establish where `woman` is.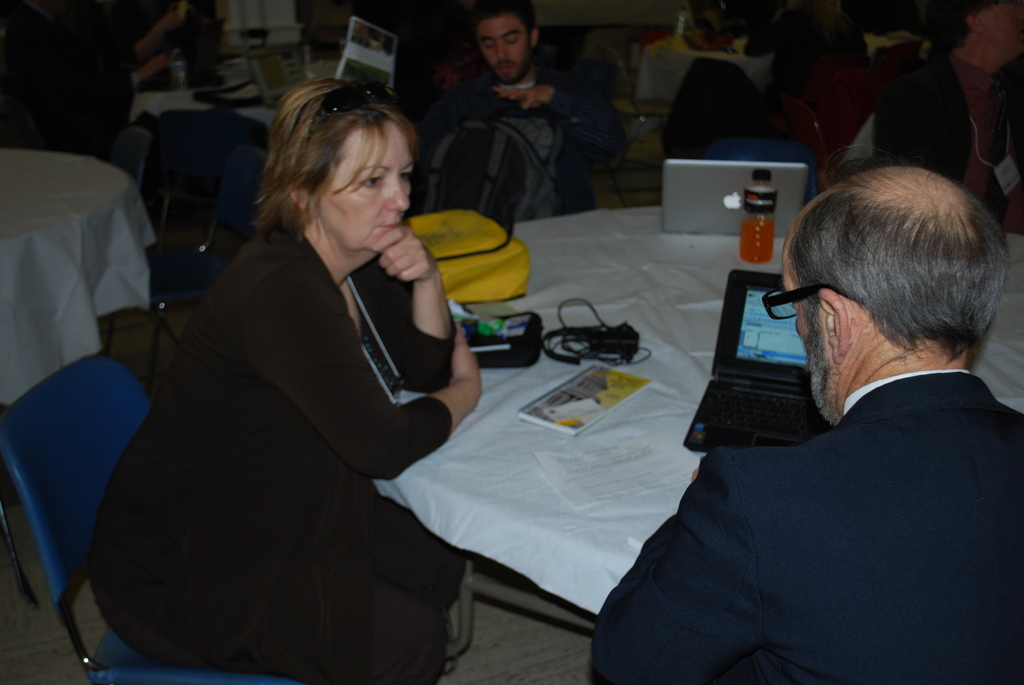
Established at <box>64,75,495,682</box>.
